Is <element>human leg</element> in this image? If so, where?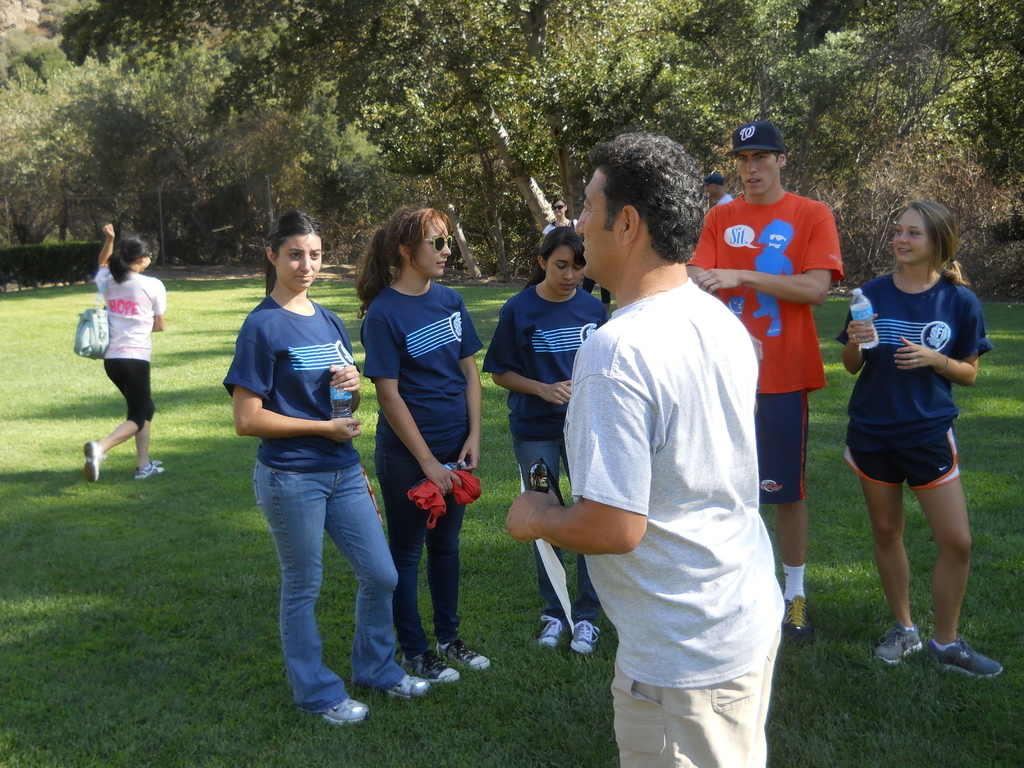
Yes, at <region>613, 618, 761, 767</region>.
